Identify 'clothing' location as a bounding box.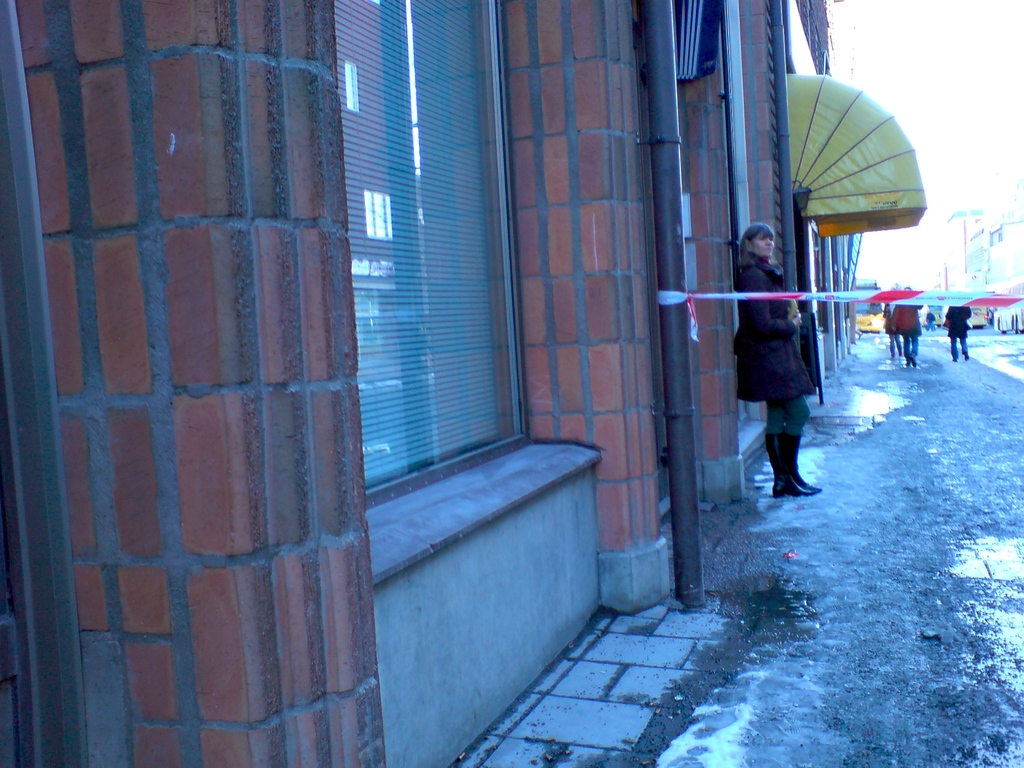
bbox=[943, 304, 973, 358].
